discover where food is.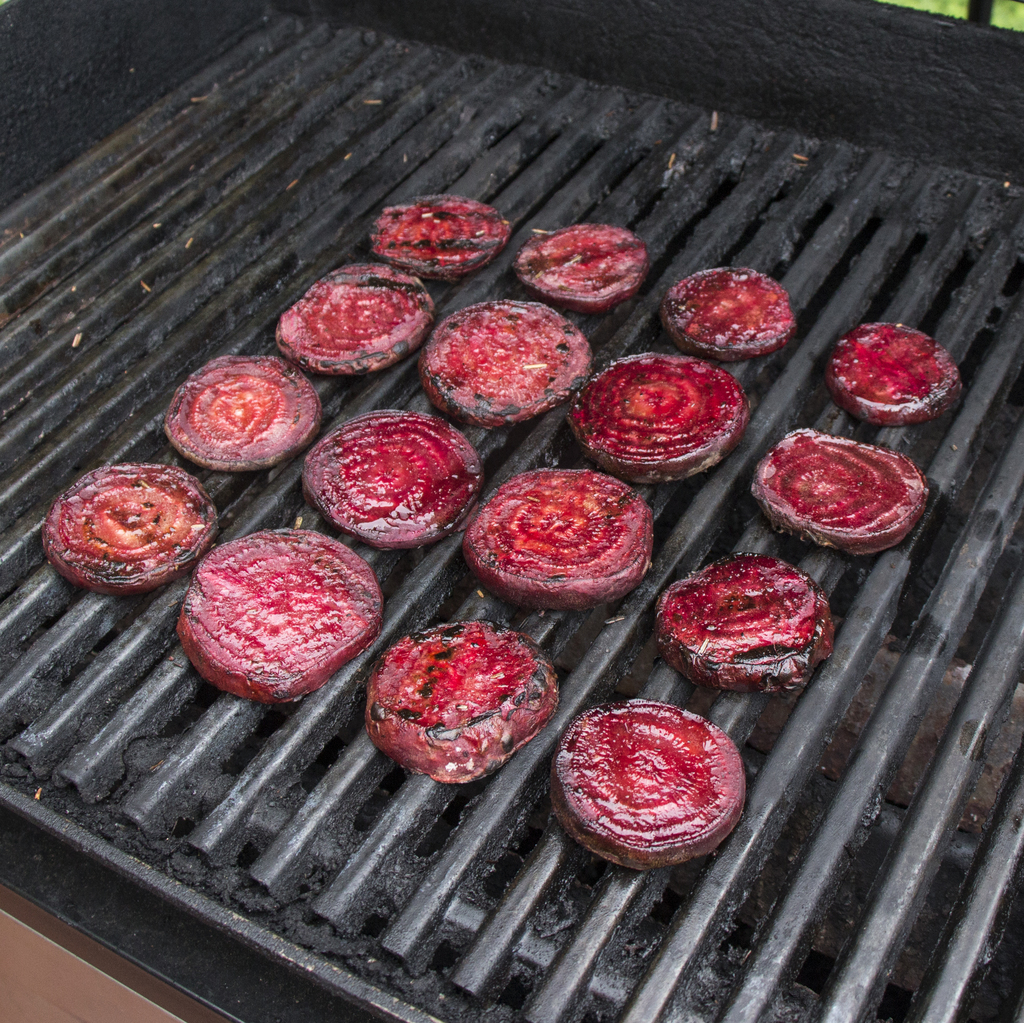
Discovered at 564,348,751,478.
